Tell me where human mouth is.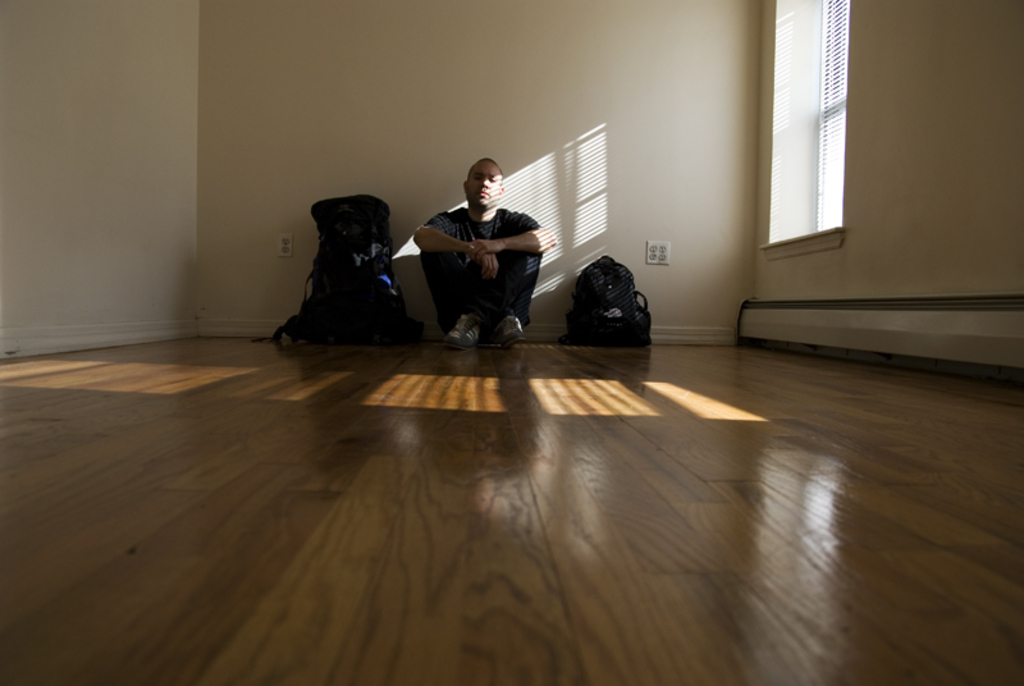
human mouth is at (left=476, top=188, right=488, bottom=193).
